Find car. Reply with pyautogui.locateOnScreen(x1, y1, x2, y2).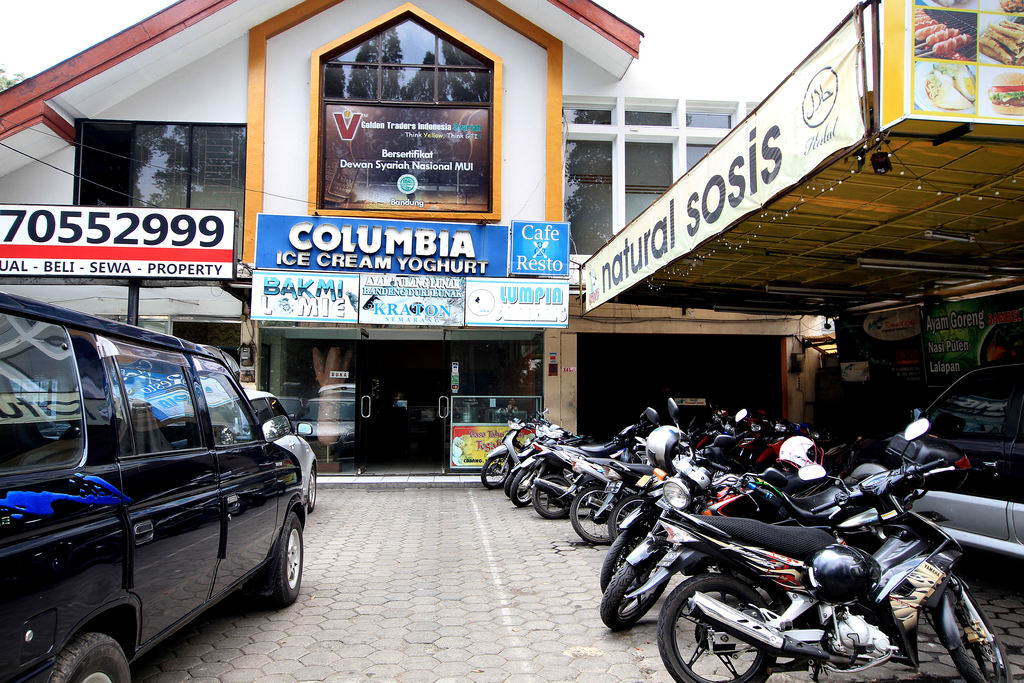
pyautogui.locateOnScreen(0, 292, 308, 682).
